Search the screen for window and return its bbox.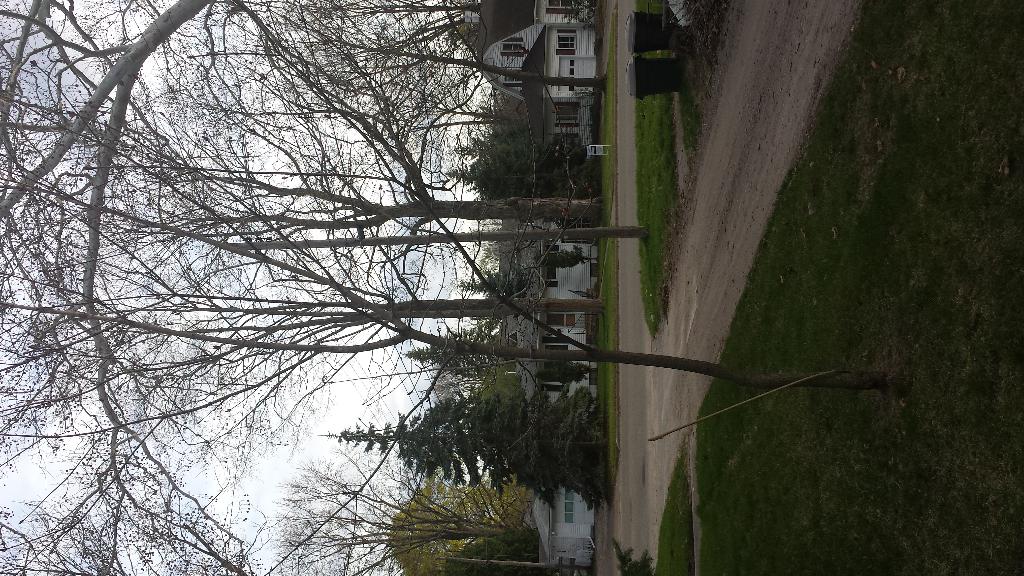
Found: x1=499 y1=38 x2=525 y2=58.
